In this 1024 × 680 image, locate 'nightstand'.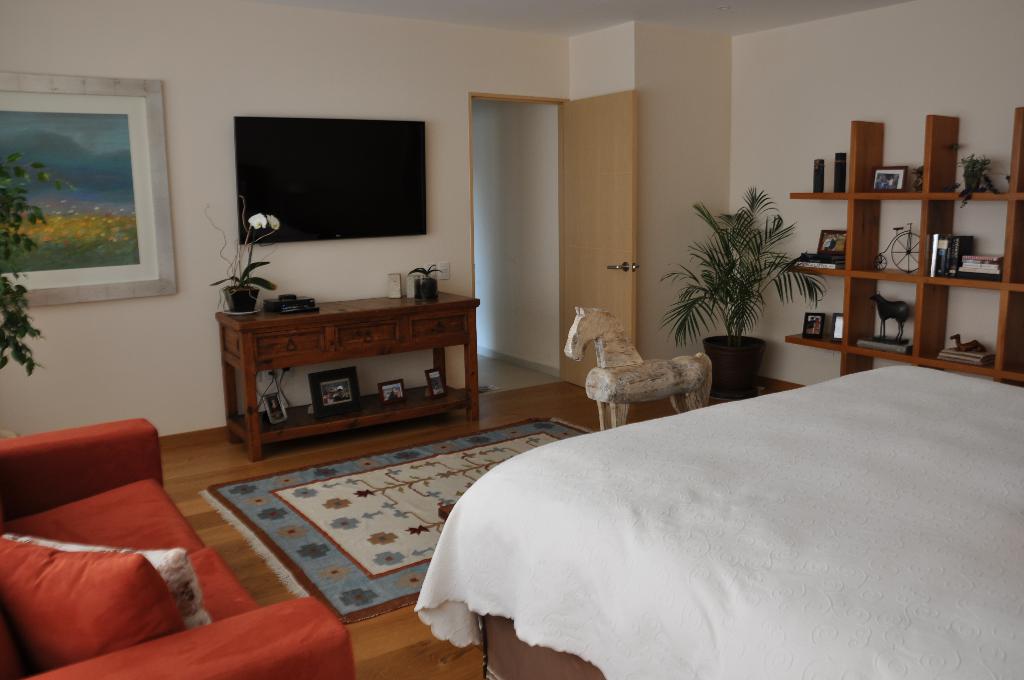
Bounding box: x1=216 y1=296 x2=485 y2=465.
